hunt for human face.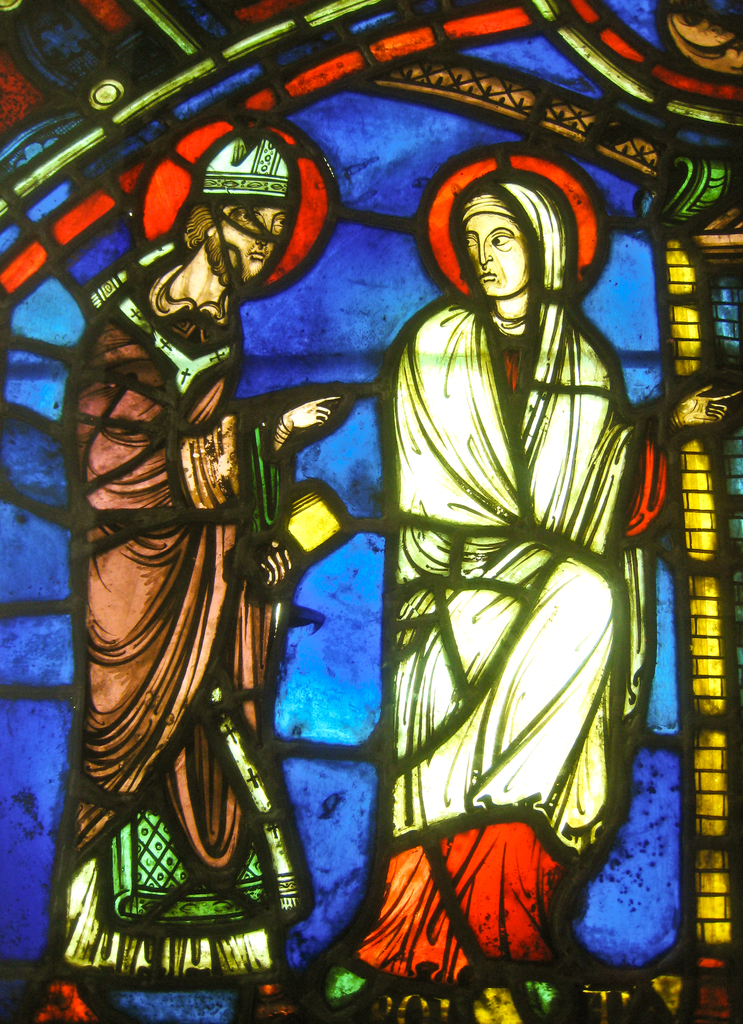
Hunted down at 205:200:290:285.
